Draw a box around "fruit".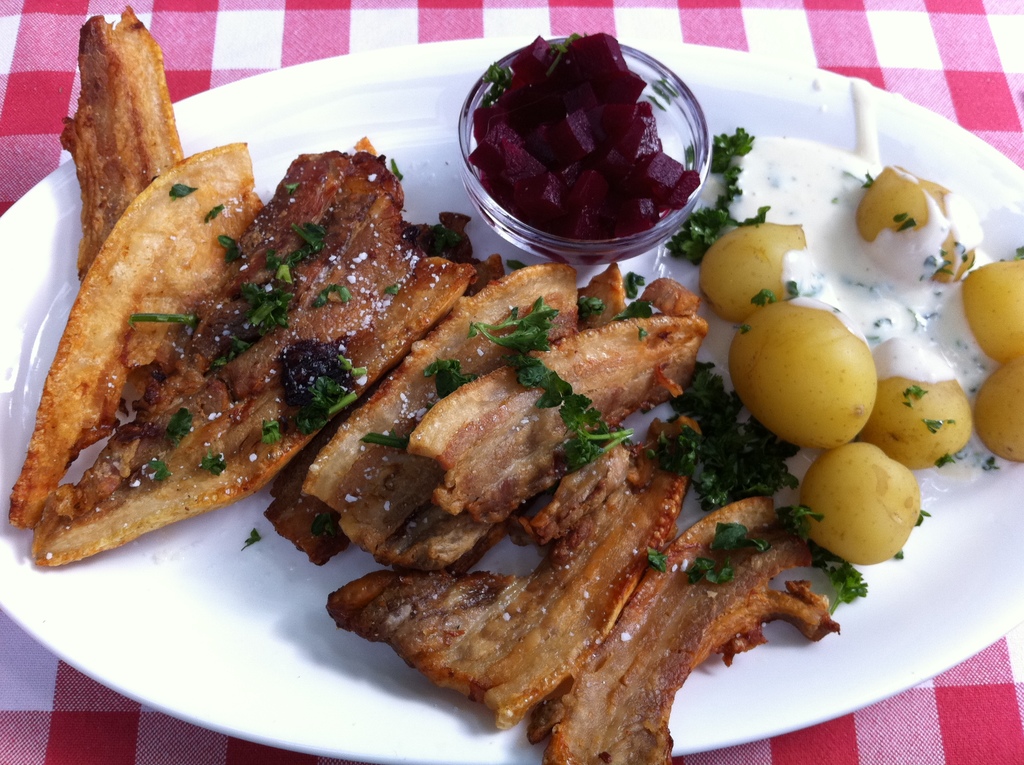
select_region(973, 351, 1023, 456).
